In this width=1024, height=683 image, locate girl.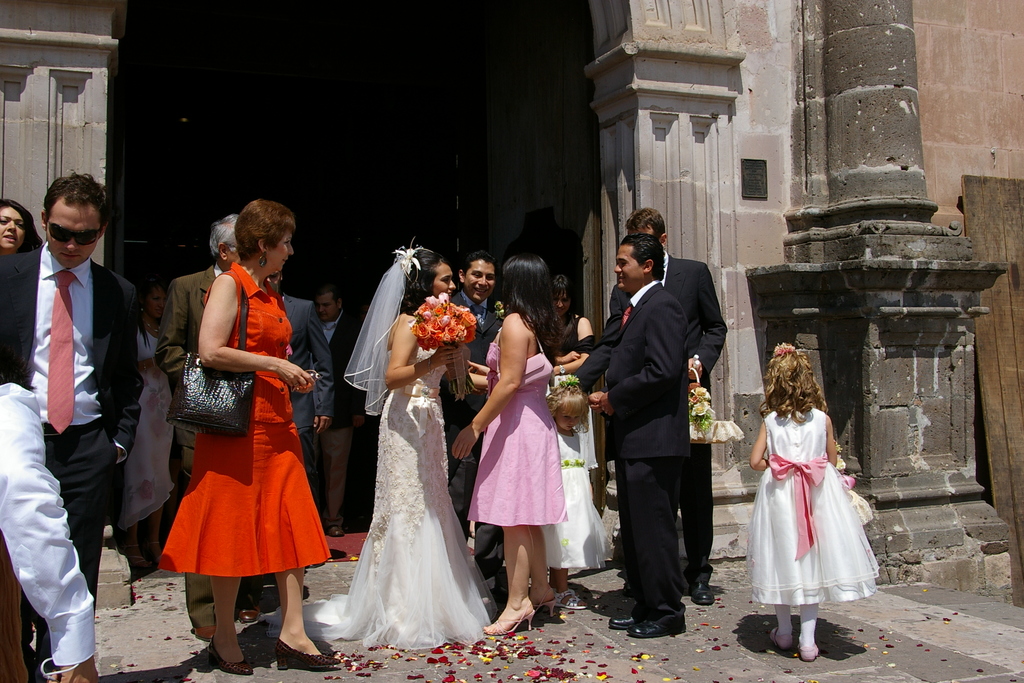
Bounding box: Rect(0, 195, 44, 265).
